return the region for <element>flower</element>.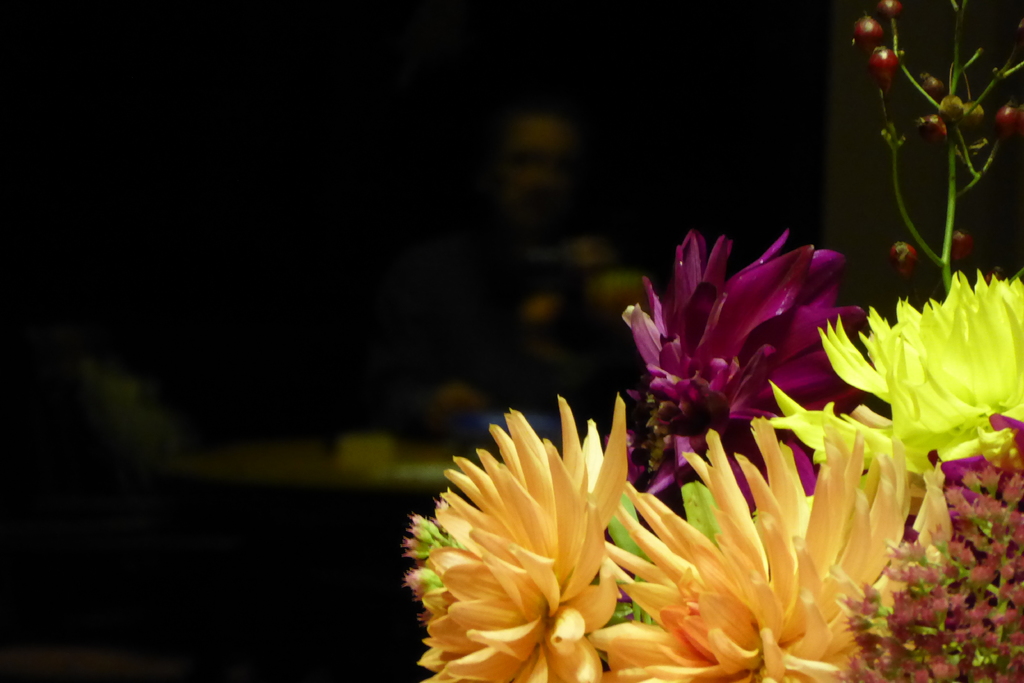
select_region(768, 276, 1023, 486).
